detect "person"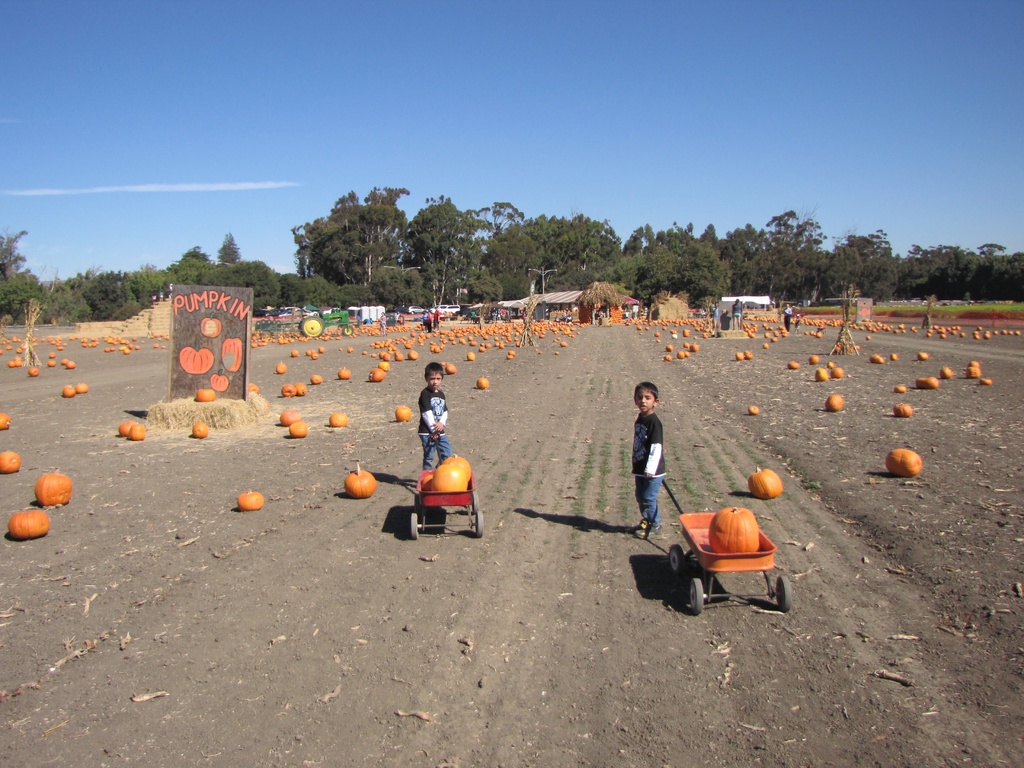
<bbox>713, 300, 718, 333</bbox>
